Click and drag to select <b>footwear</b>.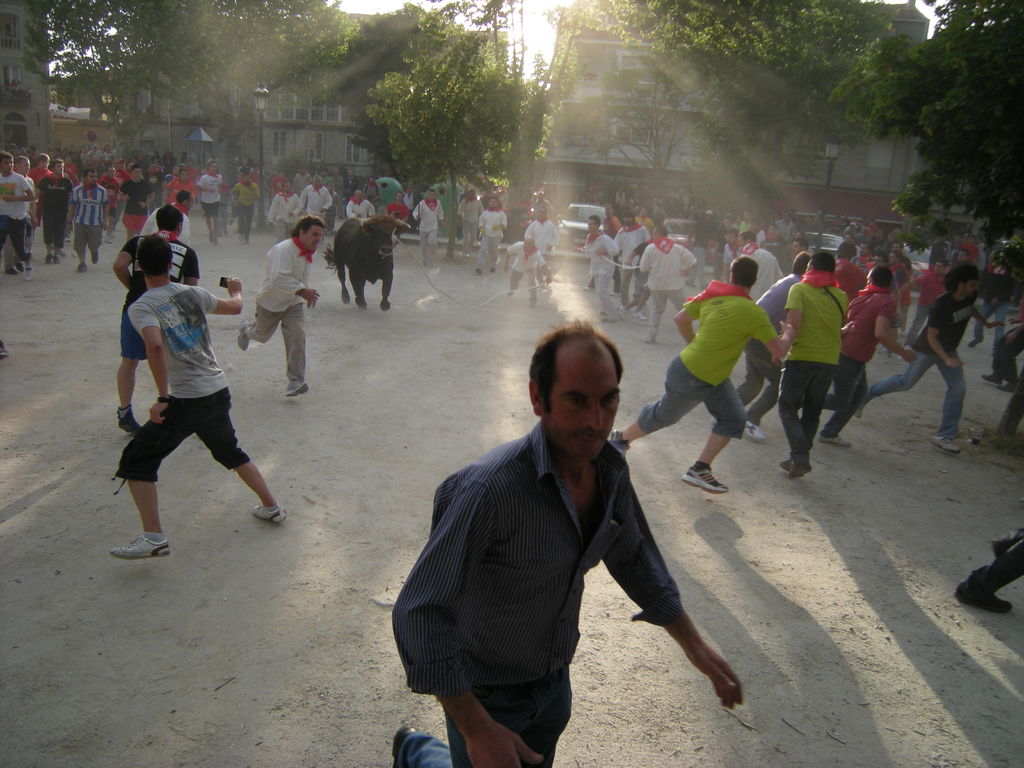
Selection: (left=852, top=401, right=868, bottom=420).
